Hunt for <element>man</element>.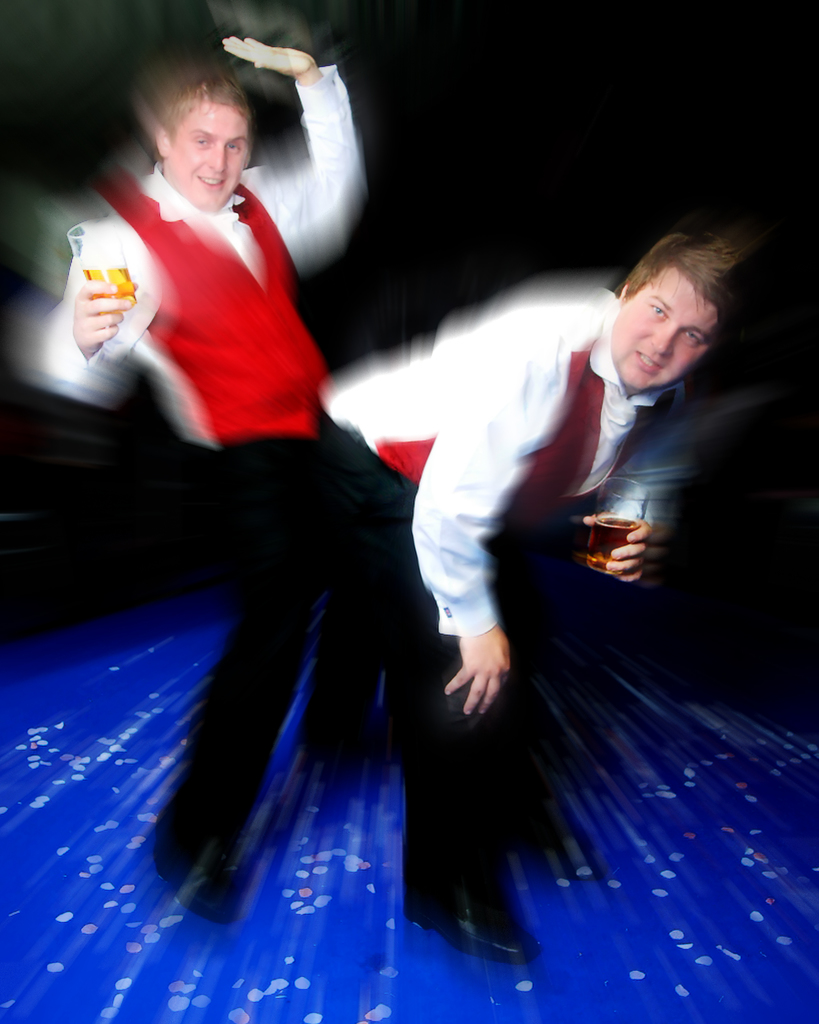
Hunted down at bbox=(35, 39, 386, 921).
